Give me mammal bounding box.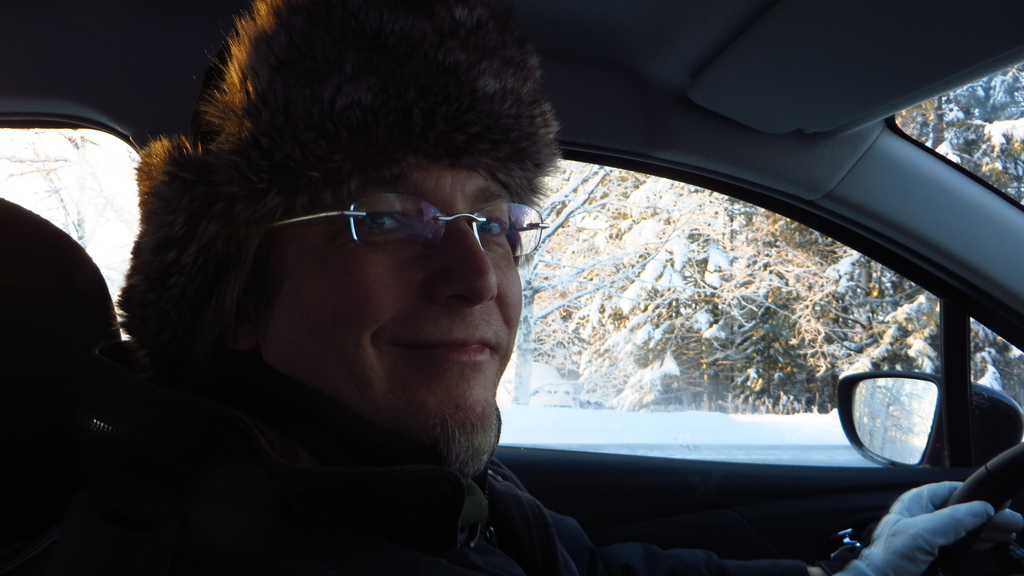
[left=17, top=0, right=1023, bottom=575].
